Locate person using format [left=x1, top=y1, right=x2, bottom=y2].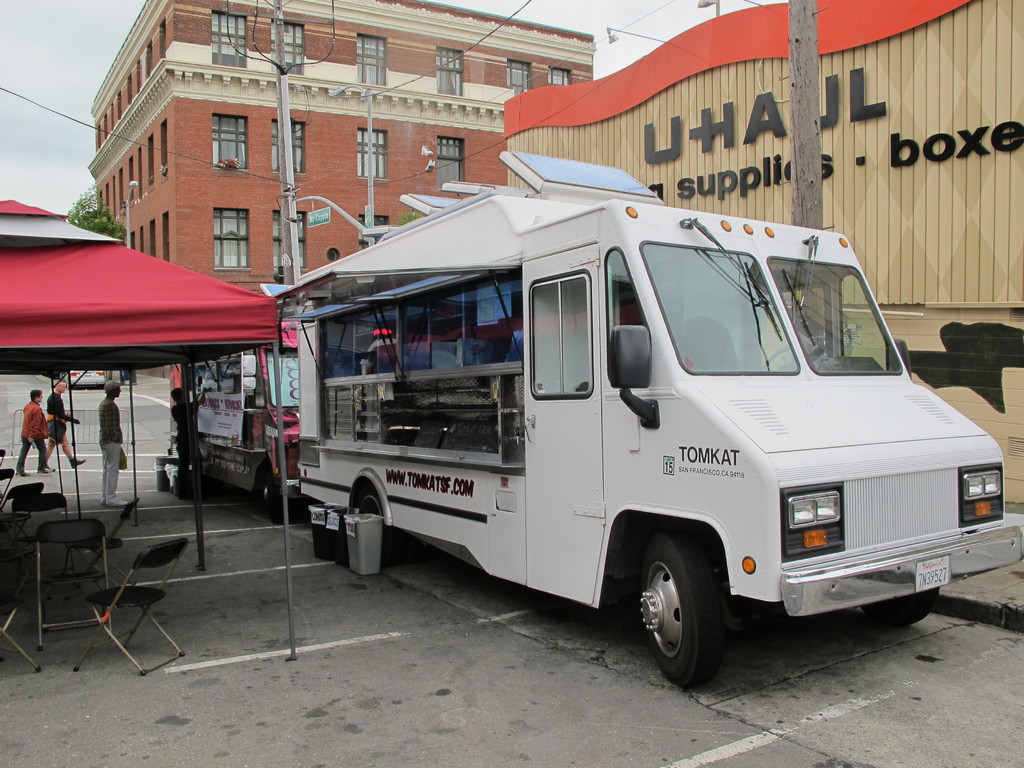
[left=103, top=385, right=123, bottom=504].
